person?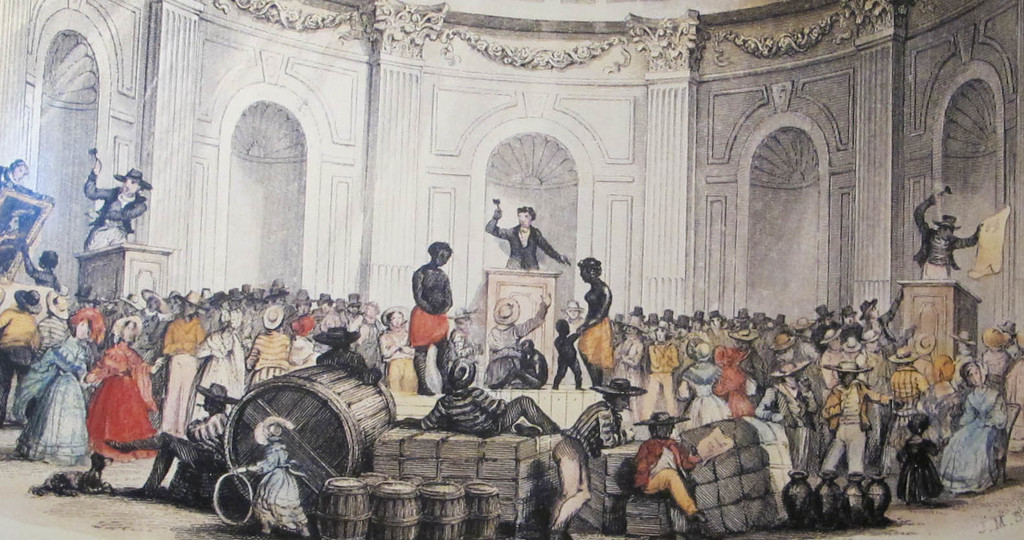
90, 150, 151, 247
